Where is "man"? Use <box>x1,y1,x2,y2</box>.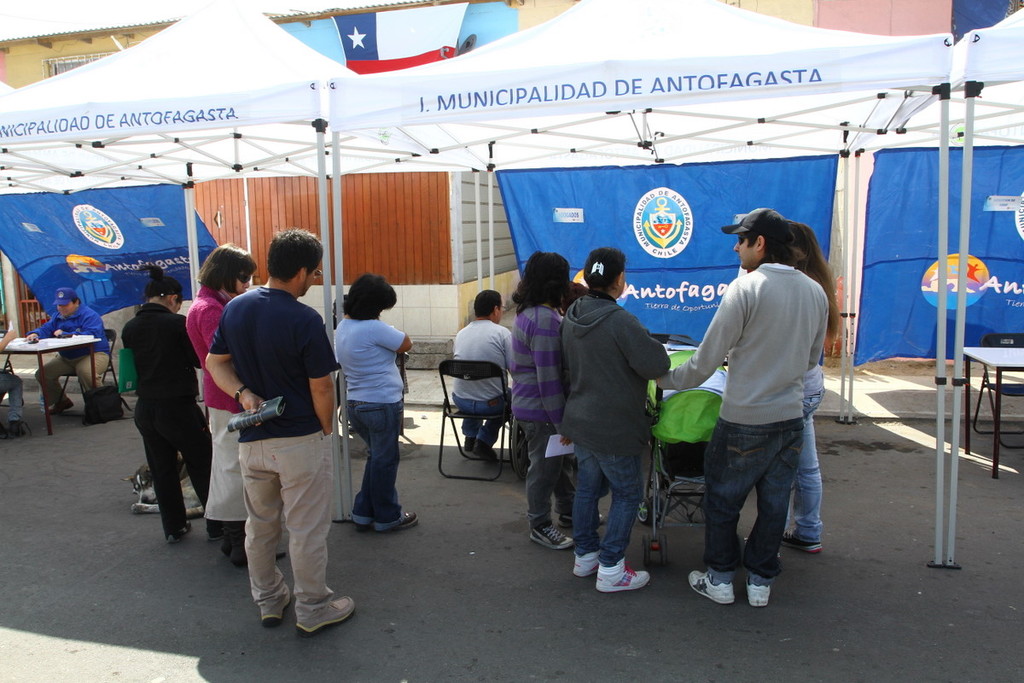
<box>22,288,109,420</box>.
